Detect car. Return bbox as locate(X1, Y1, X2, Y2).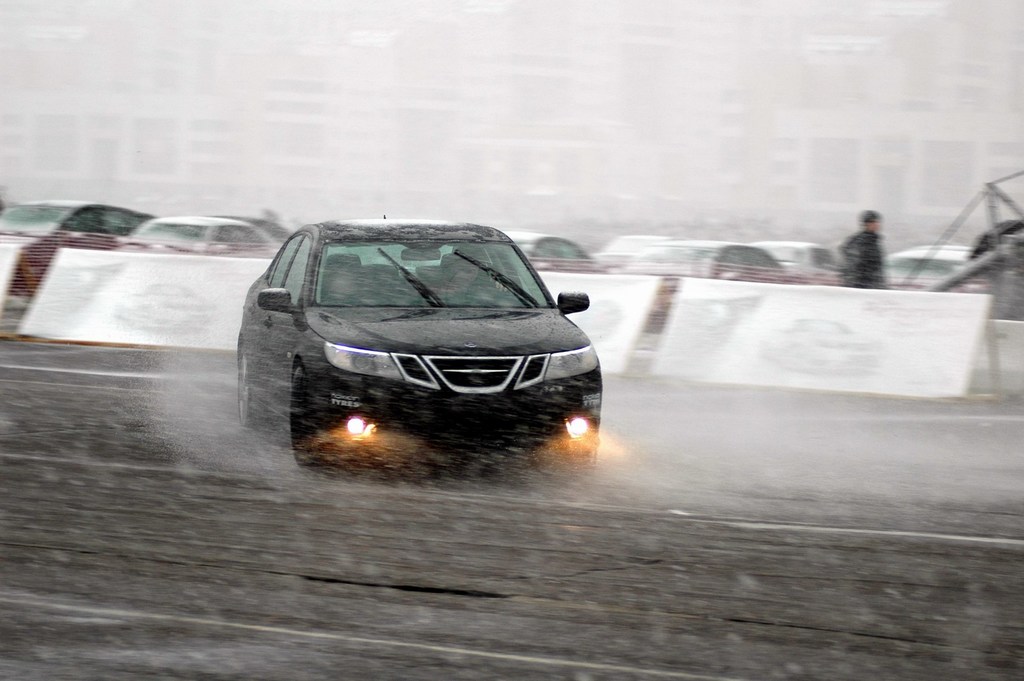
locate(0, 199, 156, 238).
